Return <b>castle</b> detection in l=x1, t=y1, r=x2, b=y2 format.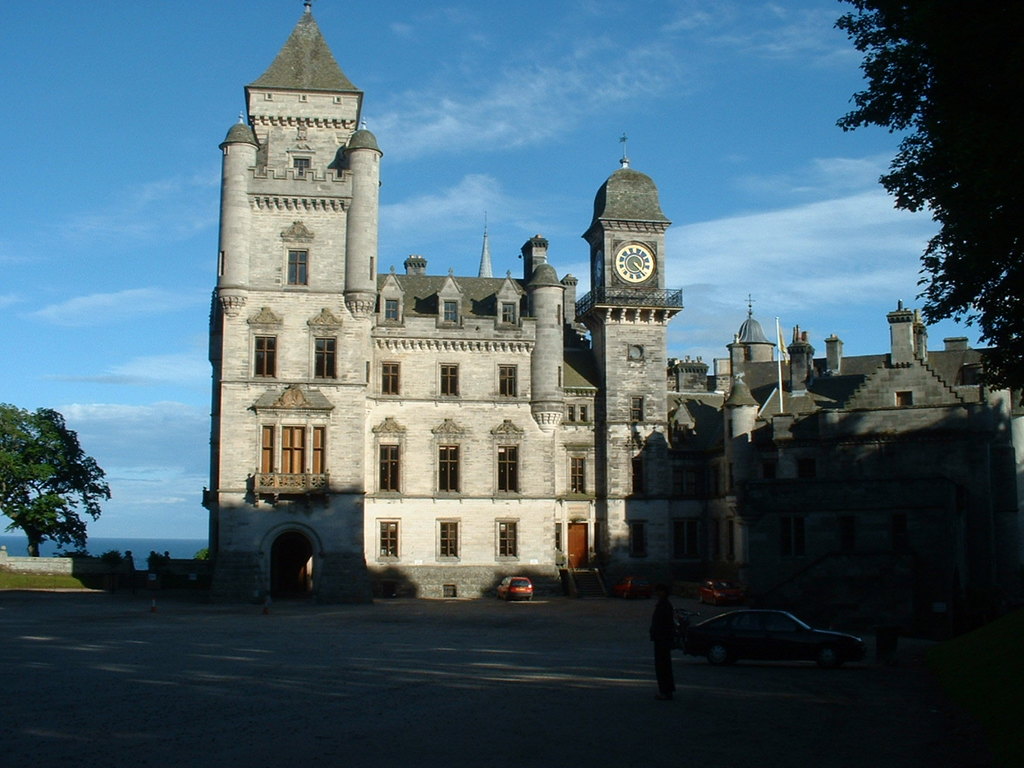
l=153, t=34, r=978, b=653.
